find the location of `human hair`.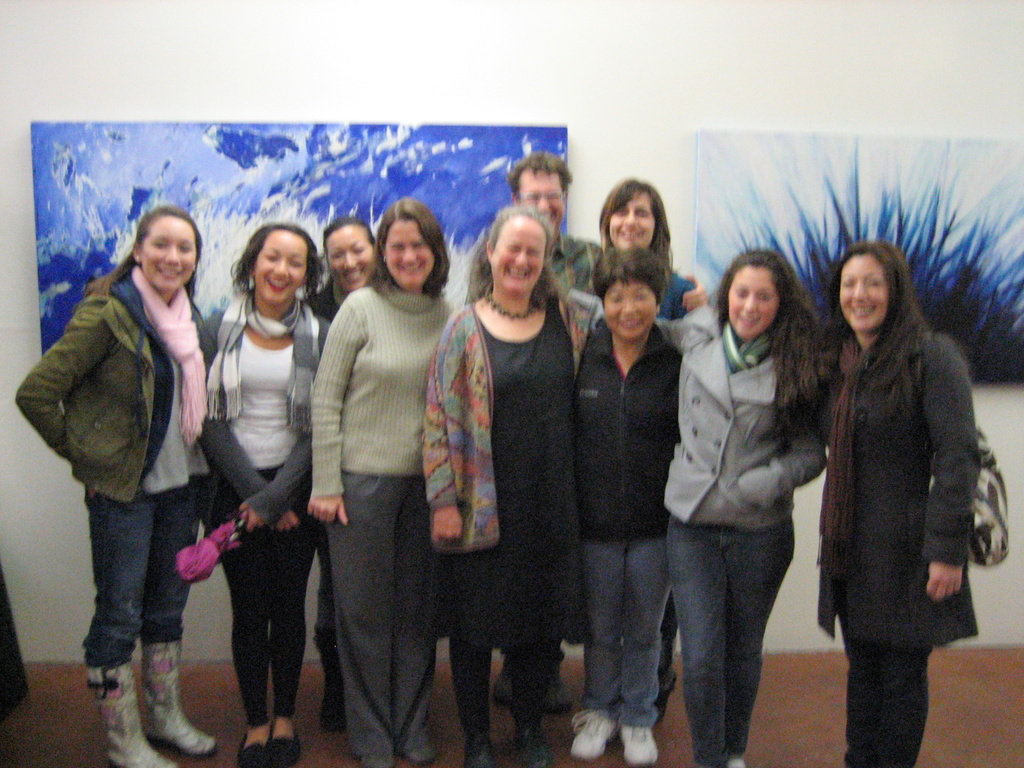
Location: 719, 246, 836, 420.
